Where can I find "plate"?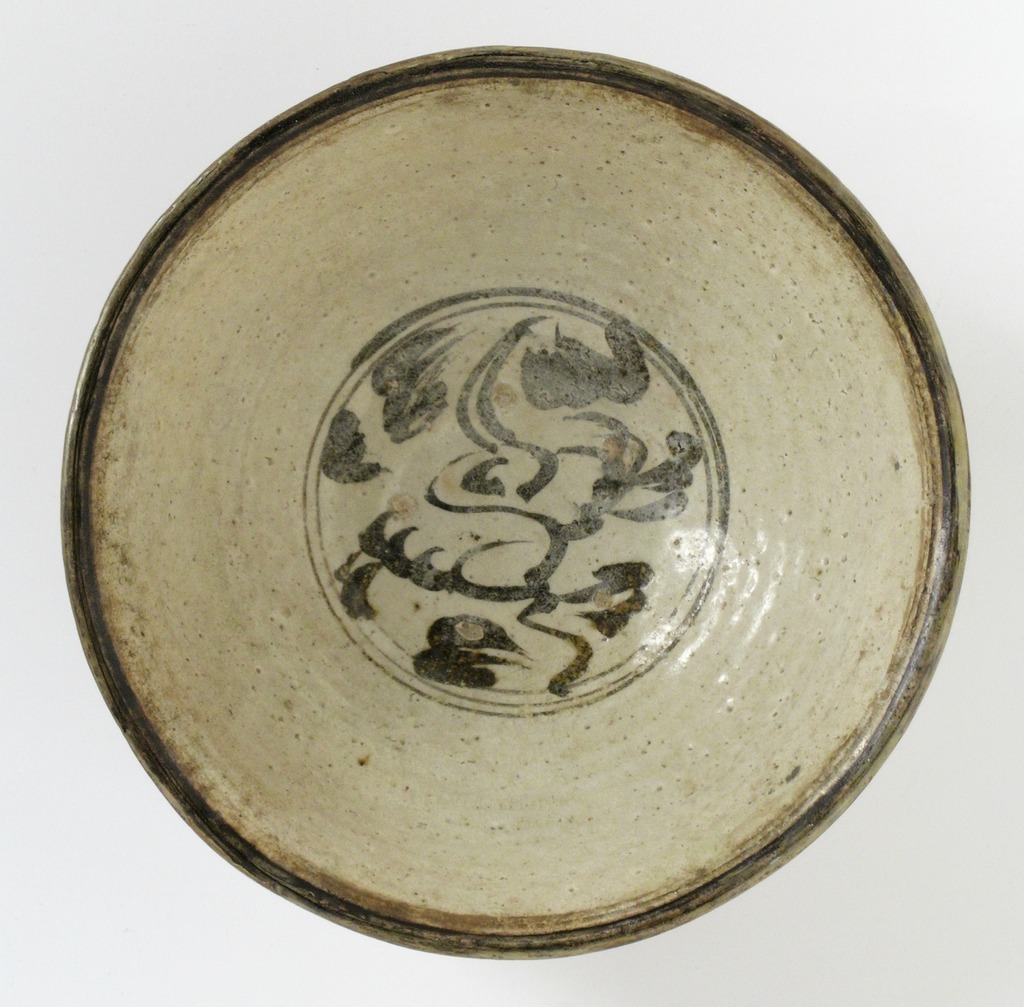
You can find it at 49 29 1021 922.
